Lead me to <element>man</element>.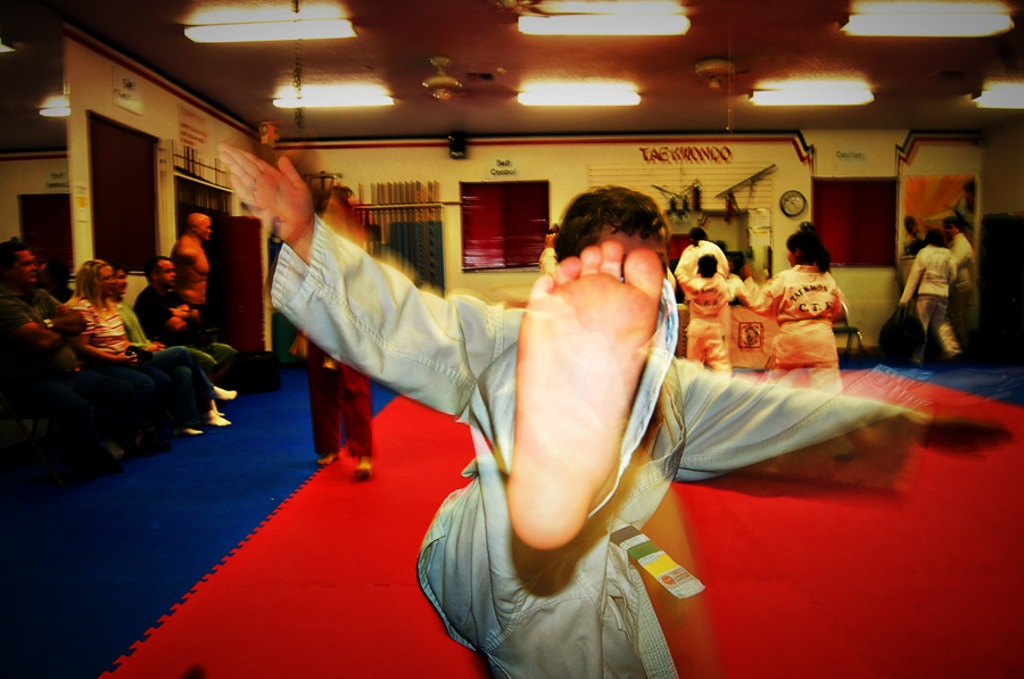
Lead to 892:216:972:366.
